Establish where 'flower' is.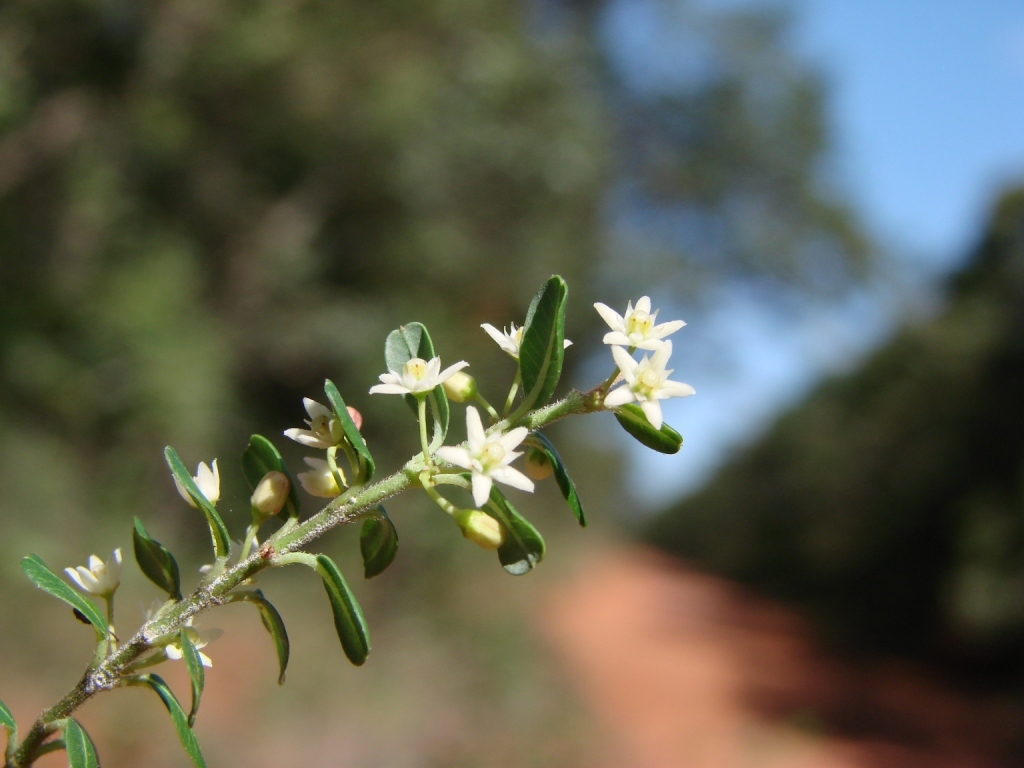
Established at bbox(482, 319, 577, 358).
